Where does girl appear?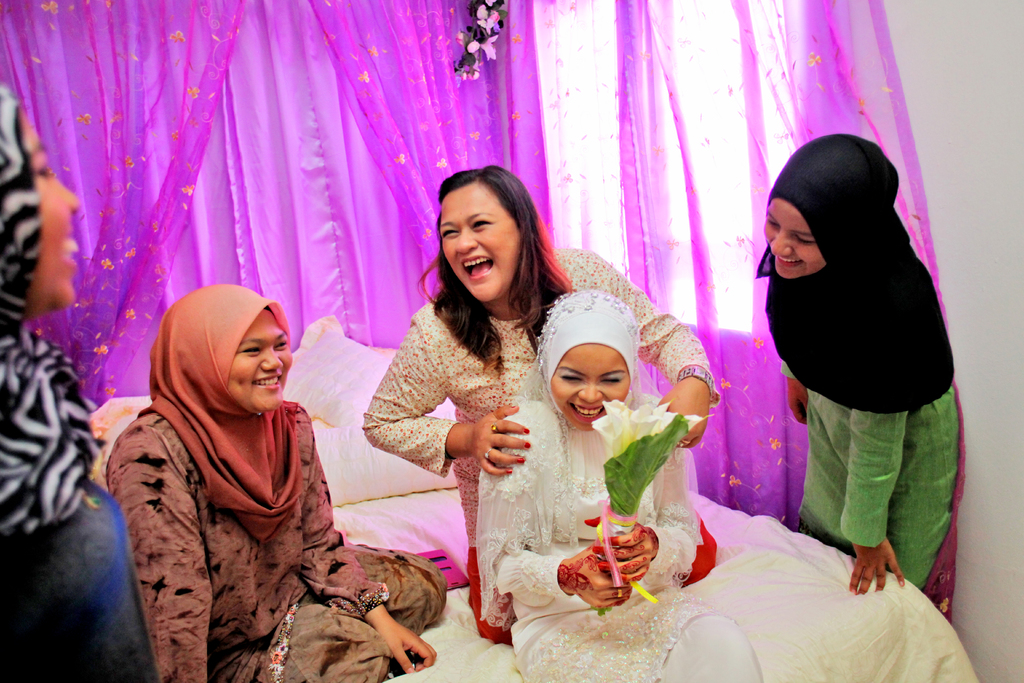
Appears at (x1=753, y1=133, x2=954, y2=593).
